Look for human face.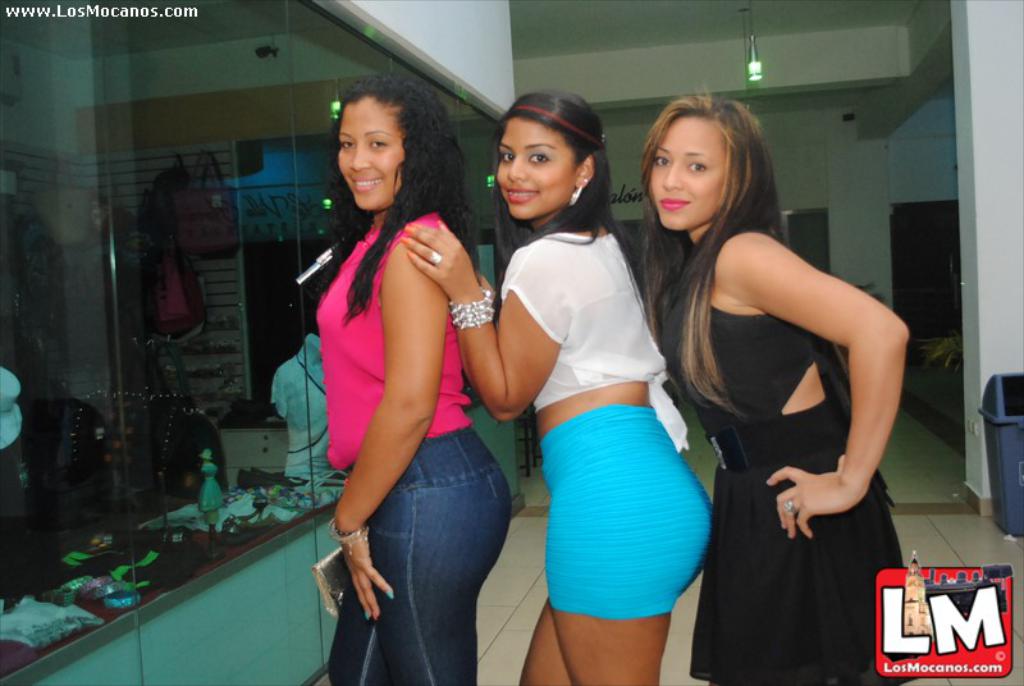
Found: 340 91 404 214.
